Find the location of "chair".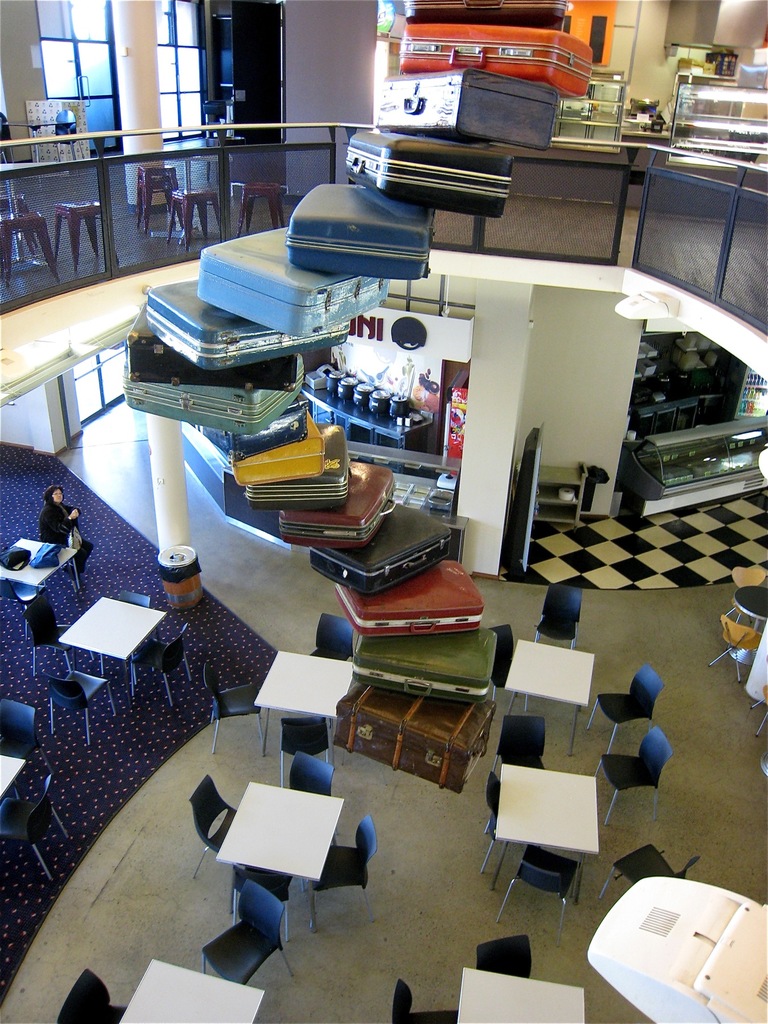
Location: <bbox>472, 937, 538, 977</bbox>.
